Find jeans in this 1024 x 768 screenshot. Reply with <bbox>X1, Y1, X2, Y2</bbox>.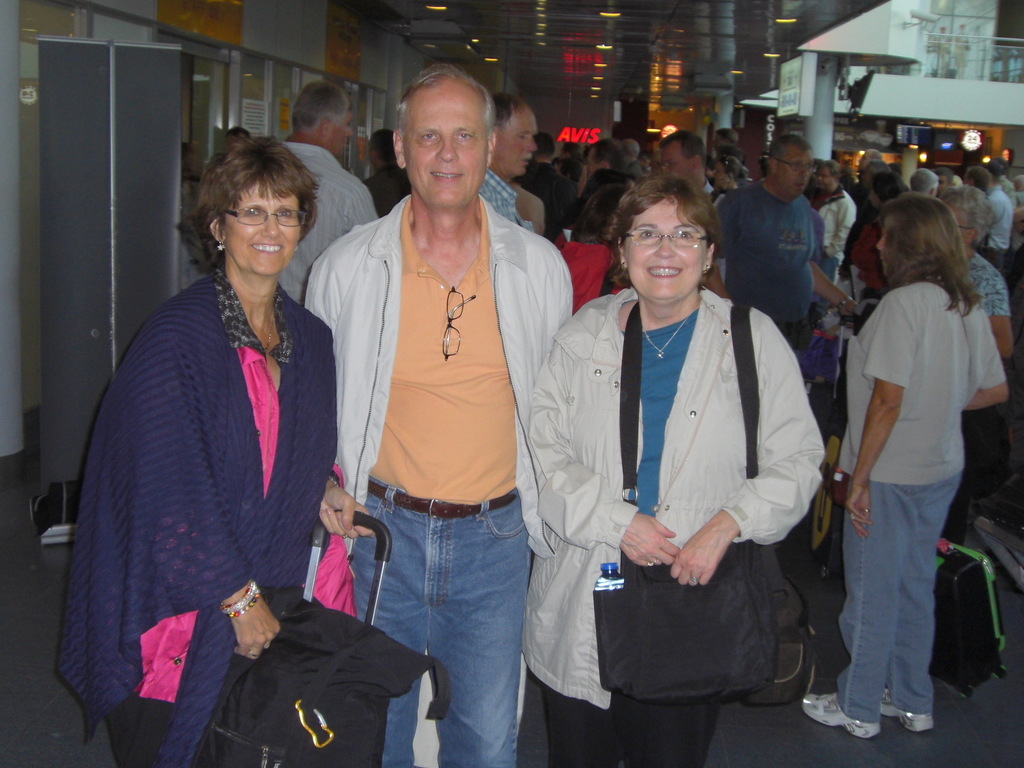
<bbox>836, 480, 959, 707</bbox>.
